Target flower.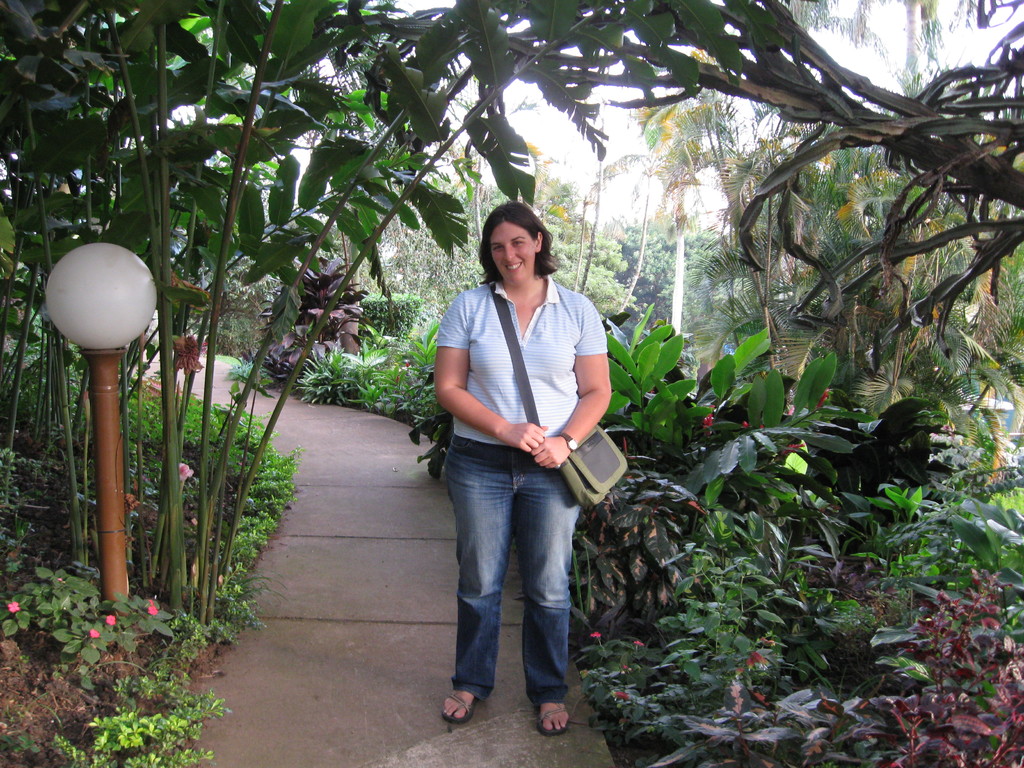
Target region: [91, 630, 102, 640].
